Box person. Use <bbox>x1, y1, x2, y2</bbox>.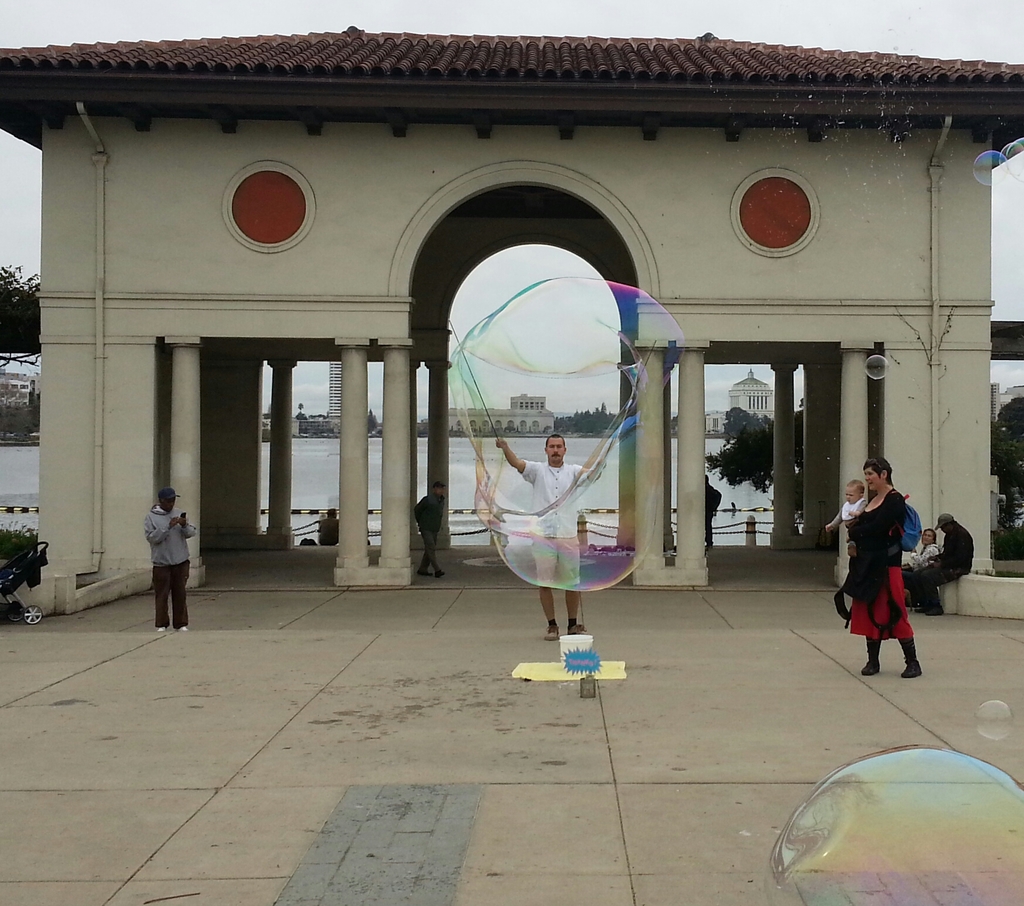
<bbox>490, 428, 611, 647</bbox>.
